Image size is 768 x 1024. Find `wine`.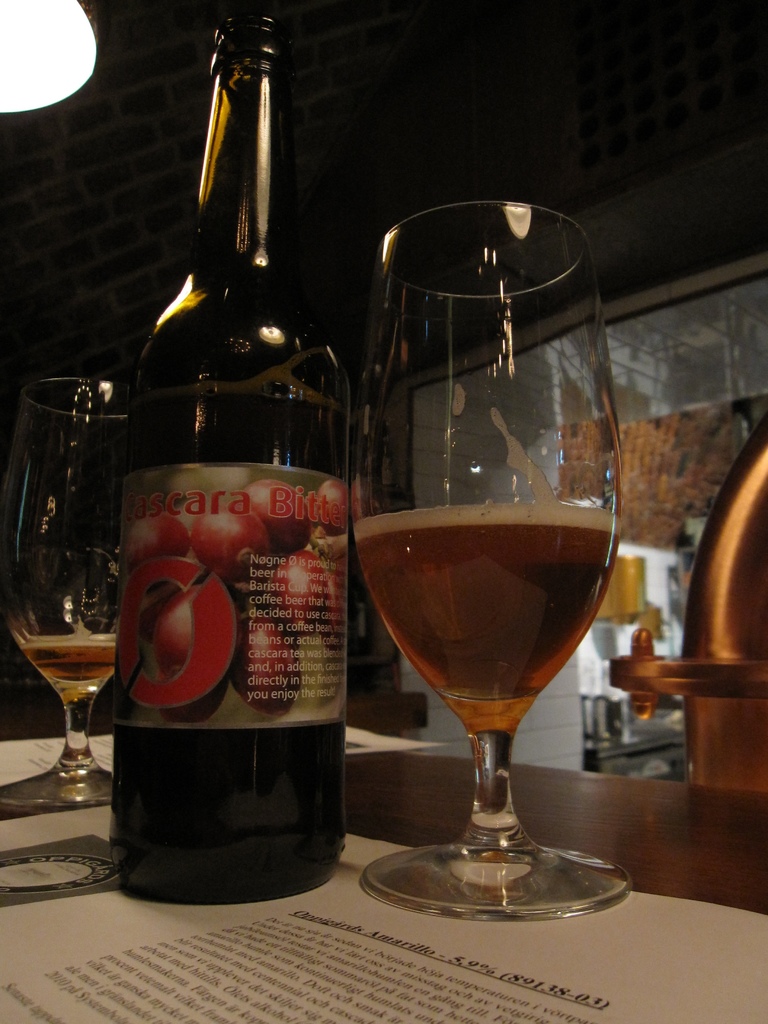
<box>24,627,125,684</box>.
